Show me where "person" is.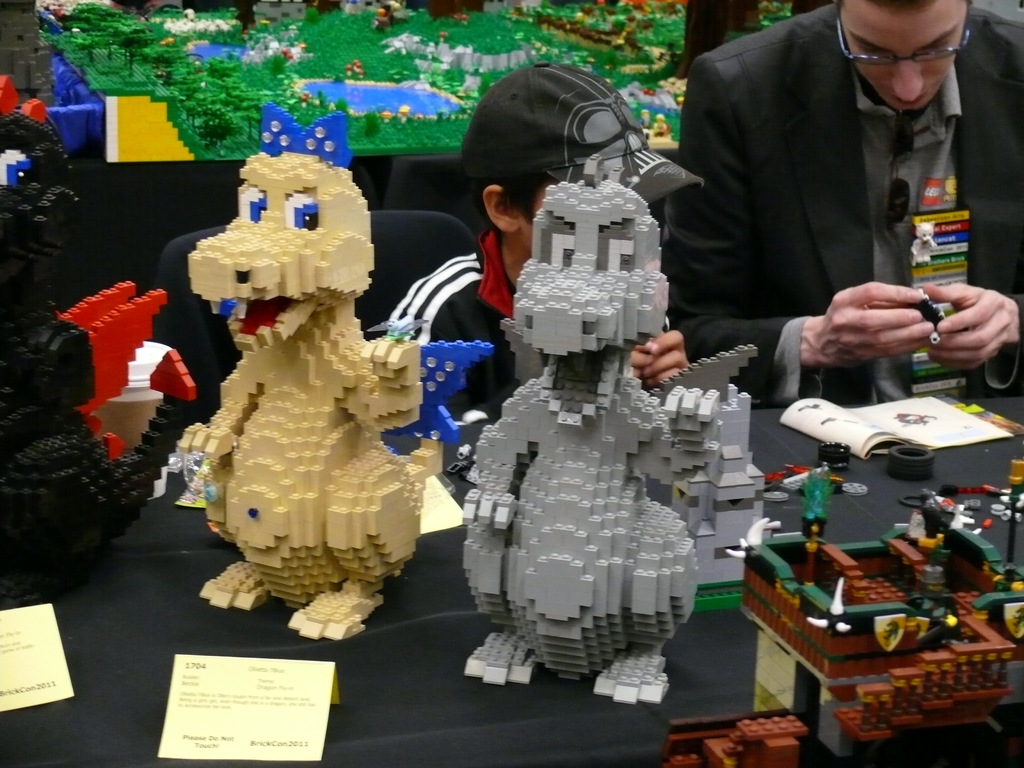
"person" is at bbox=(387, 58, 711, 417).
